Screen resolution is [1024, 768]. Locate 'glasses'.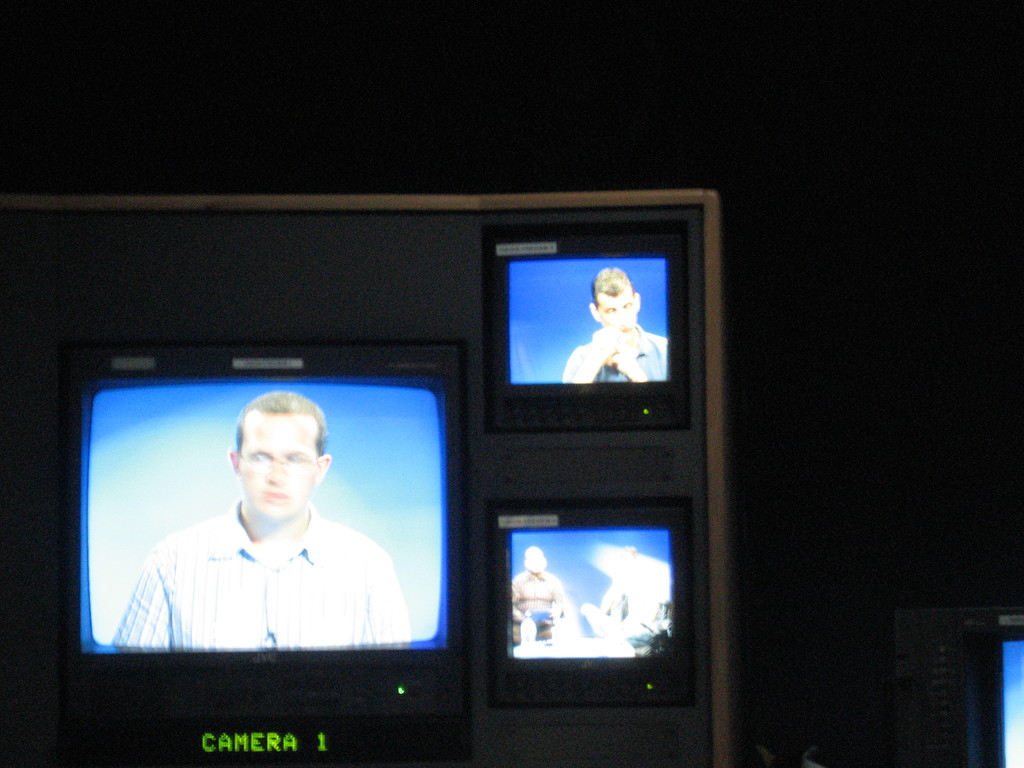
235 447 321 474.
